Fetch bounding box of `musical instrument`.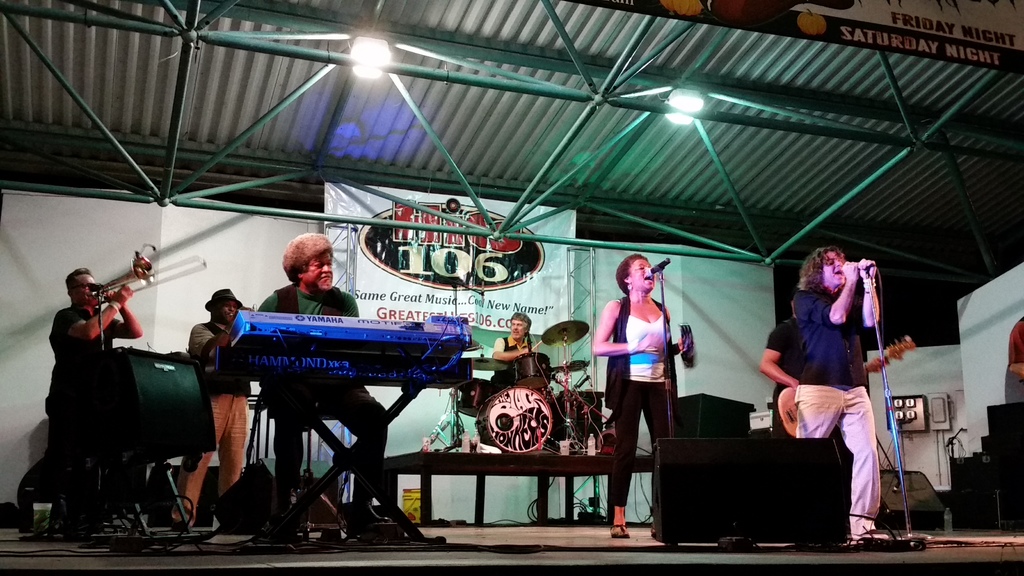
Bbox: [left=215, top=307, right=479, bottom=382].
